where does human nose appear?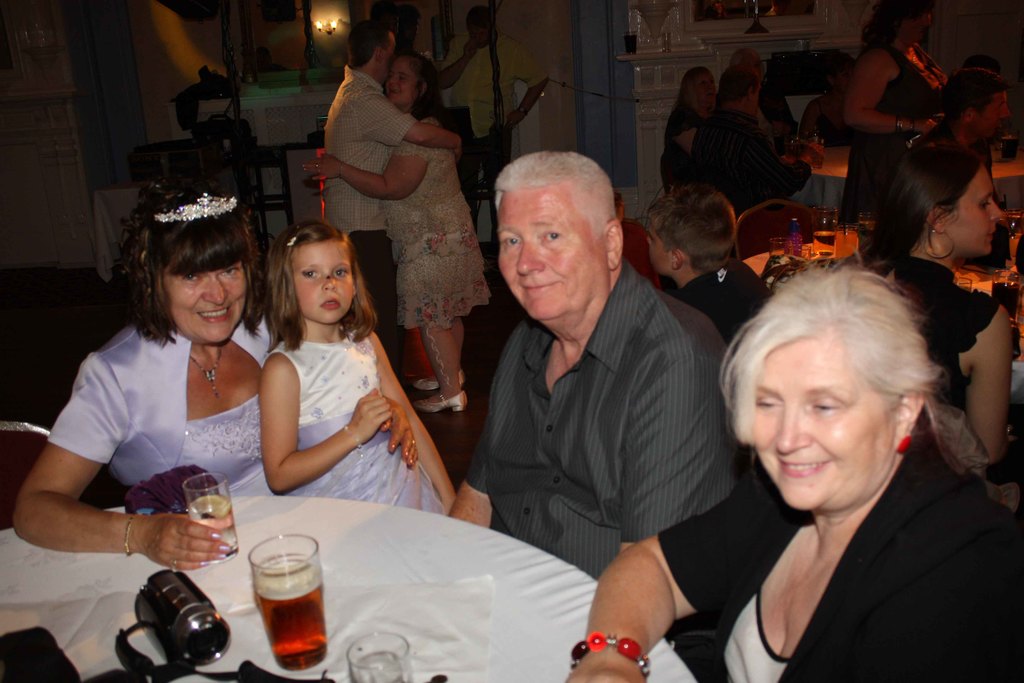
Appears at box(776, 400, 812, 456).
